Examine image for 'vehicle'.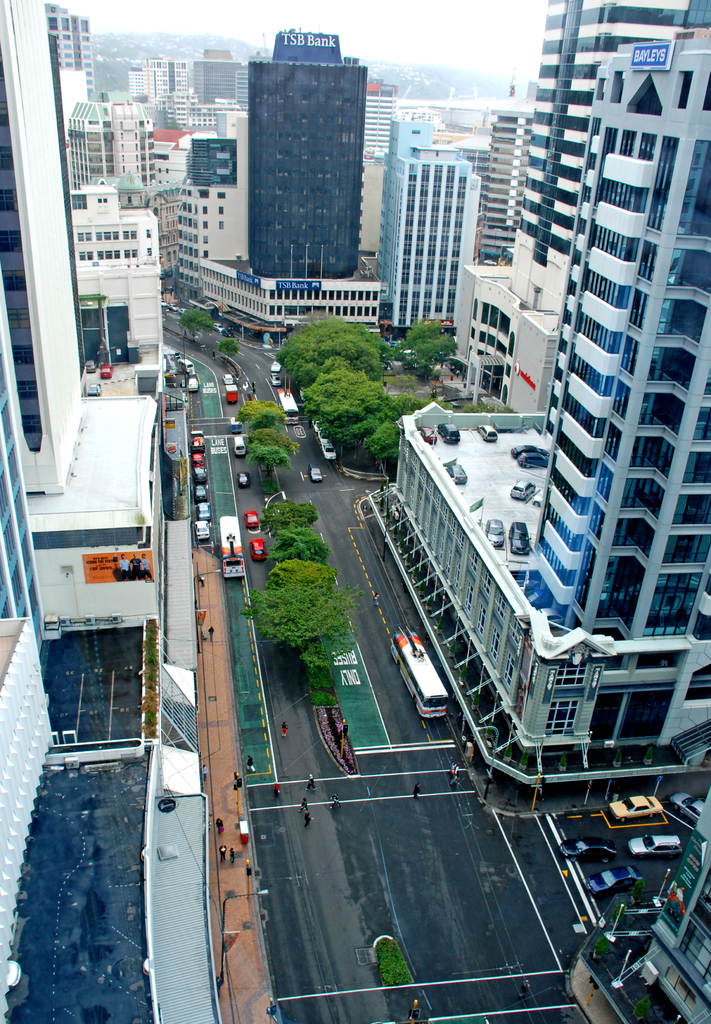
Examination result: l=560, t=836, r=616, b=861.
